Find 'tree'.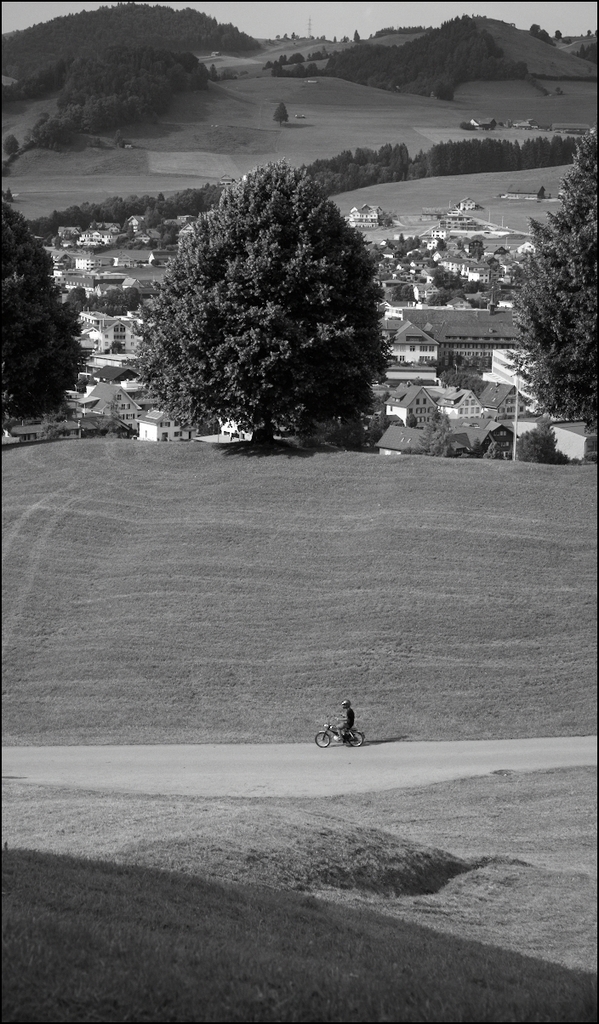
{"left": 431, "top": 406, "right": 442, "bottom": 434}.
